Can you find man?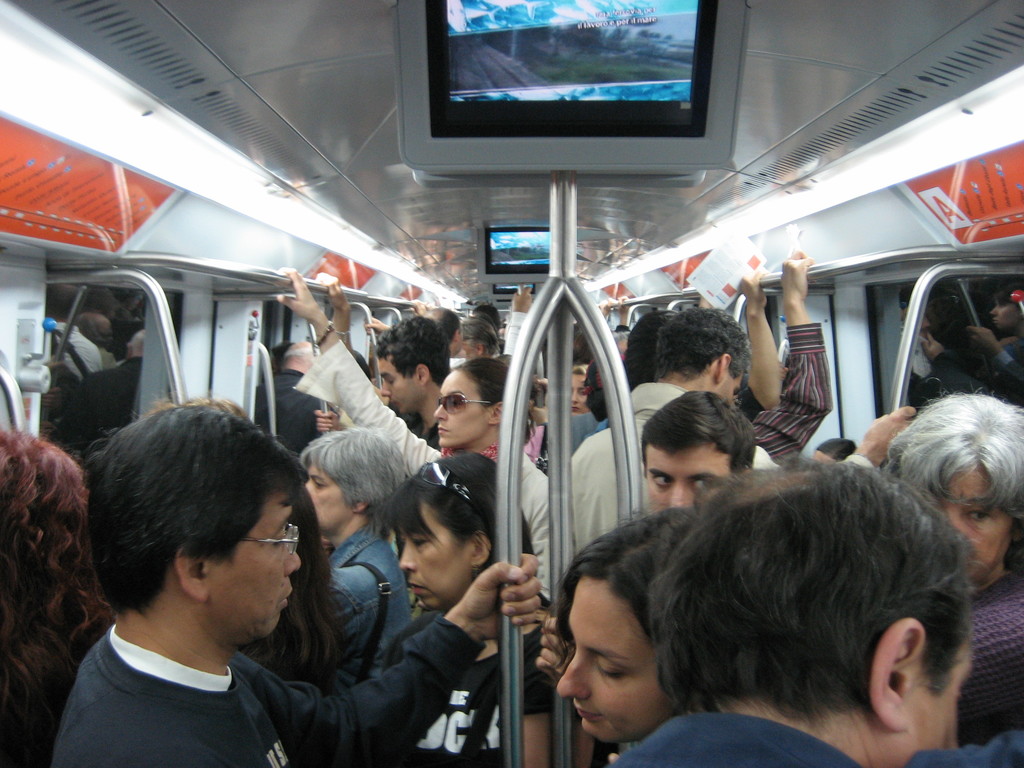
Yes, bounding box: detection(569, 302, 778, 575).
